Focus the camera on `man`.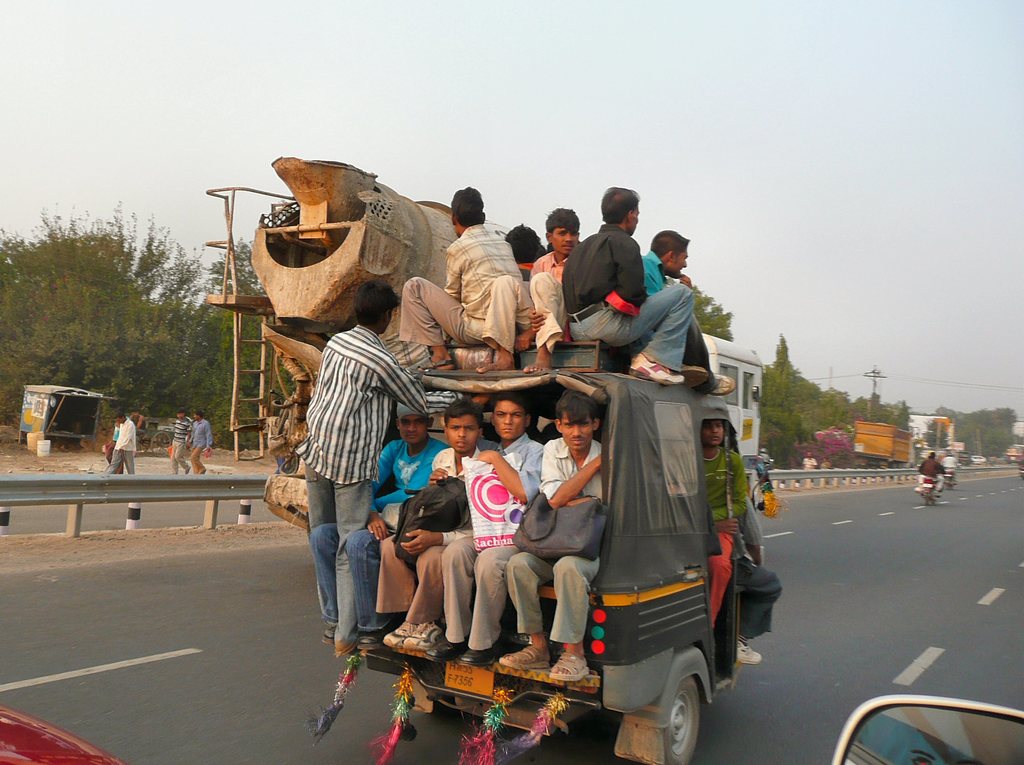
Focus region: Rect(351, 399, 445, 652).
